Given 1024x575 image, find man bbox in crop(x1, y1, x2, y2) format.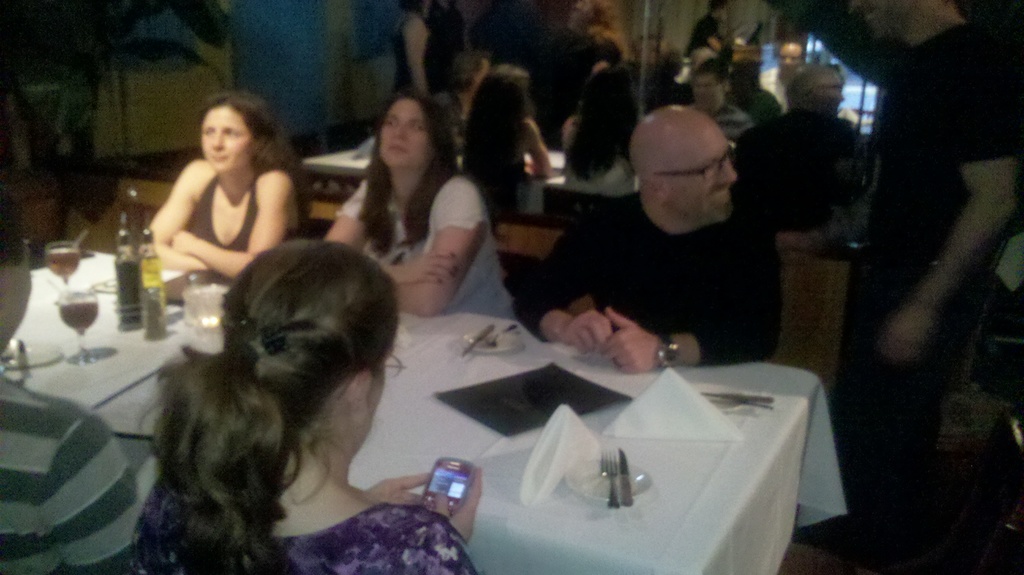
crop(850, 0, 1023, 574).
